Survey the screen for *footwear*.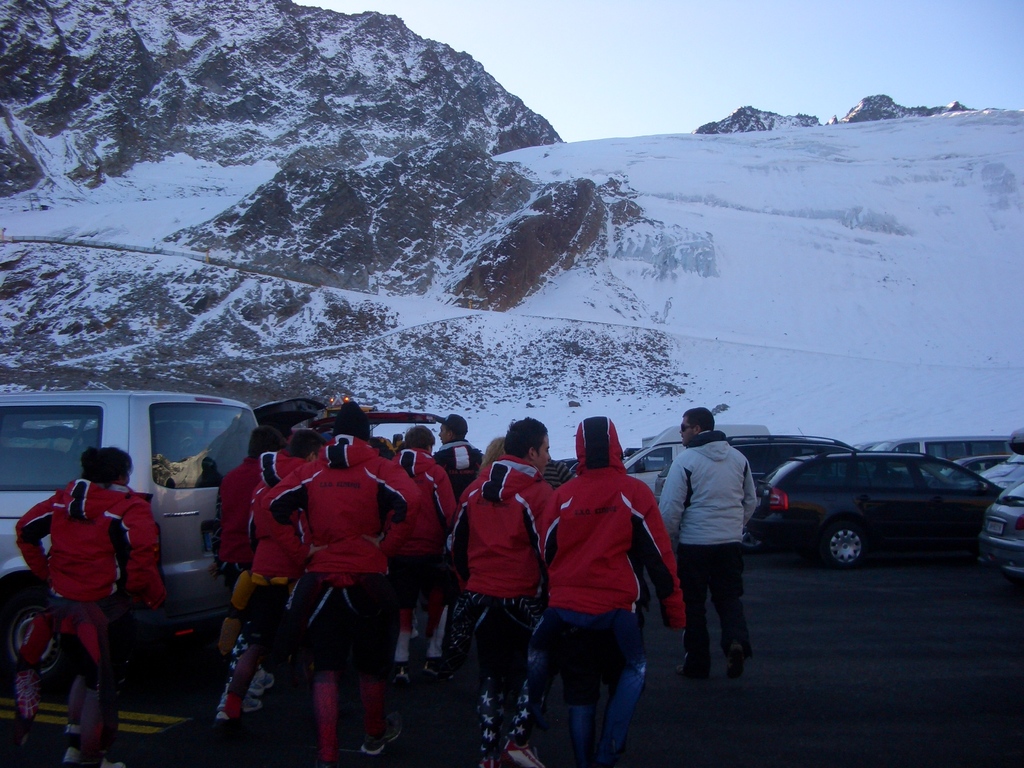
Survey found: <region>99, 754, 124, 767</region>.
